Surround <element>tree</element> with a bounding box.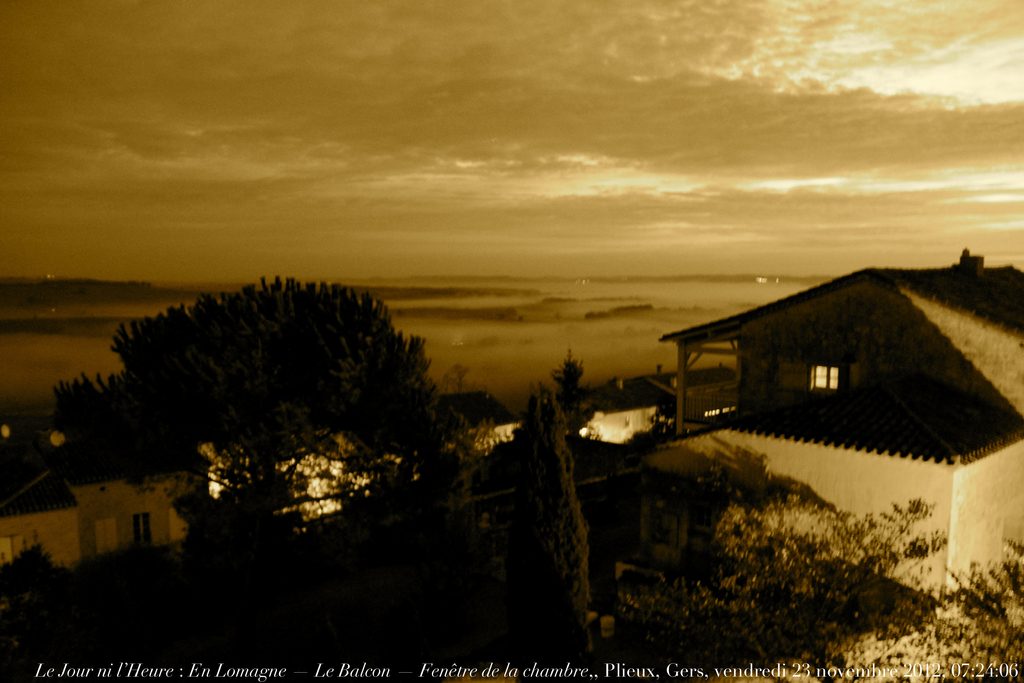
region(72, 259, 450, 550).
